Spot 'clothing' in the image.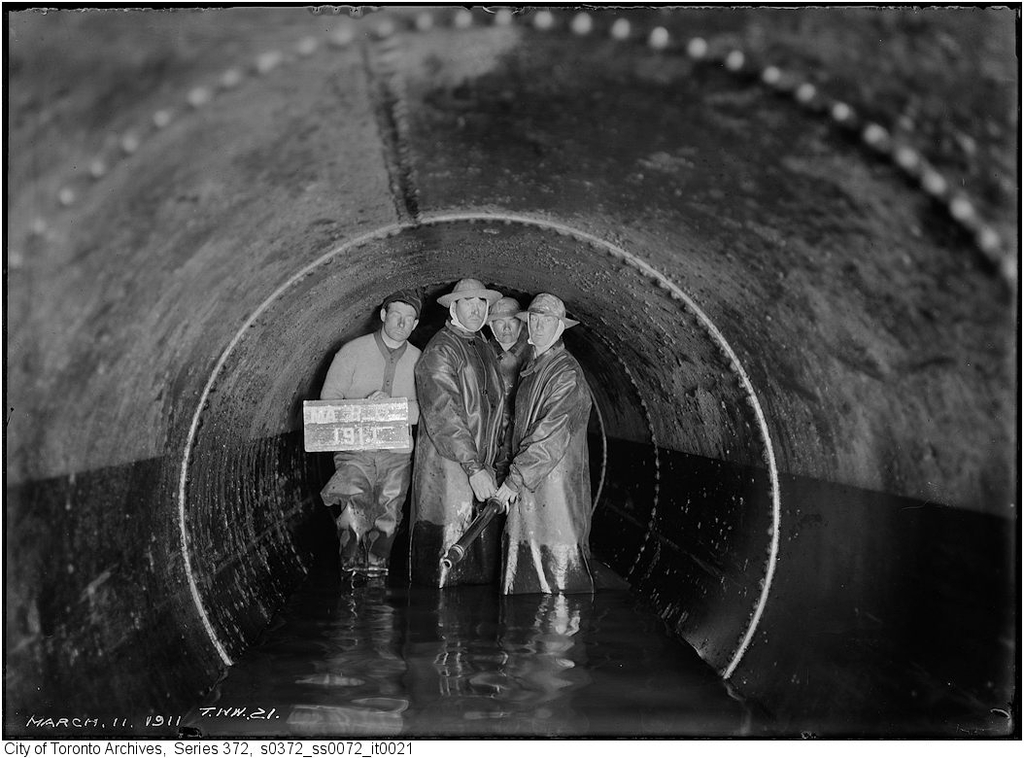
'clothing' found at 490,334,596,600.
